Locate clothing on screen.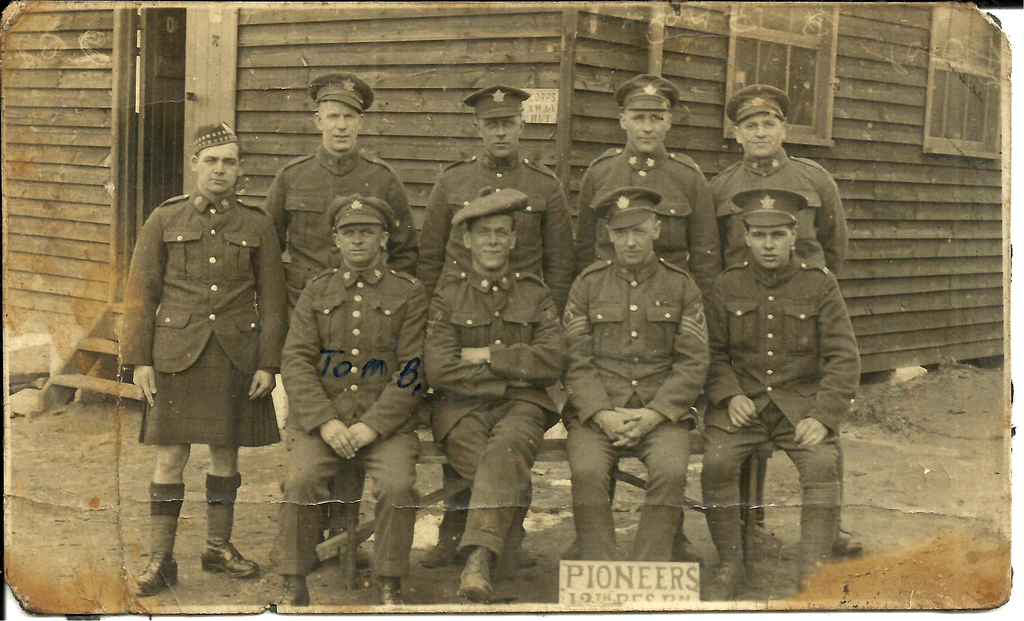
On screen at BBox(118, 136, 287, 498).
